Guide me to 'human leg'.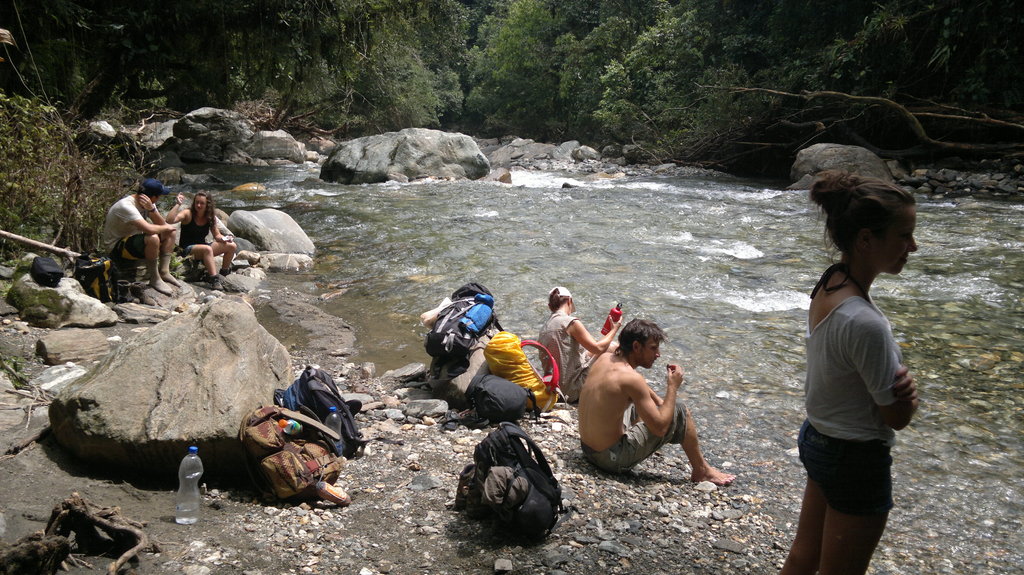
Guidance: region(155, 224, 182, 287).
